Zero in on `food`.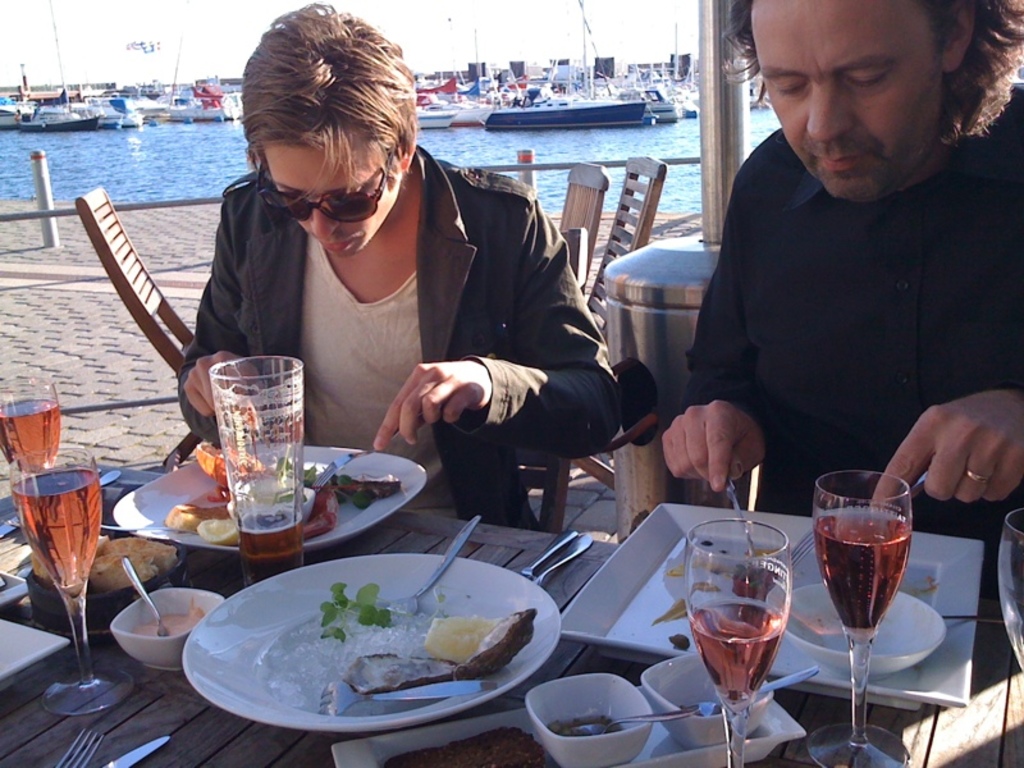
Zeroed in: 383, 726, 548, 767.
